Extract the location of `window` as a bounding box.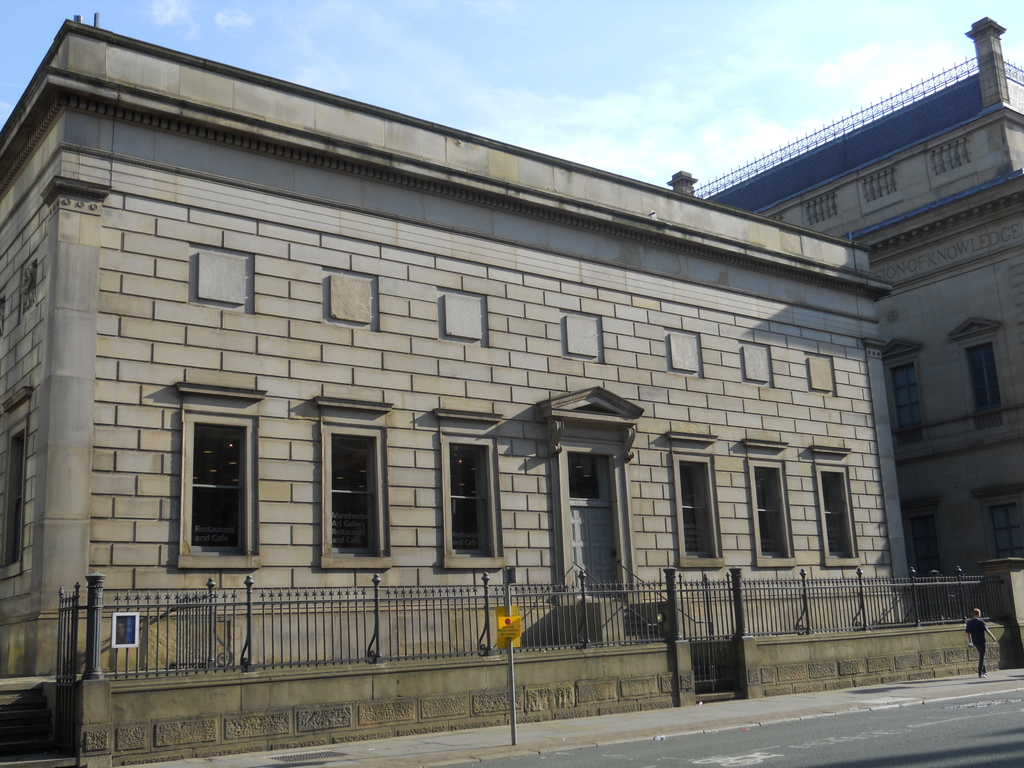
{"left": 318, "top": 427, "right": 392, "bottom": 562}.
